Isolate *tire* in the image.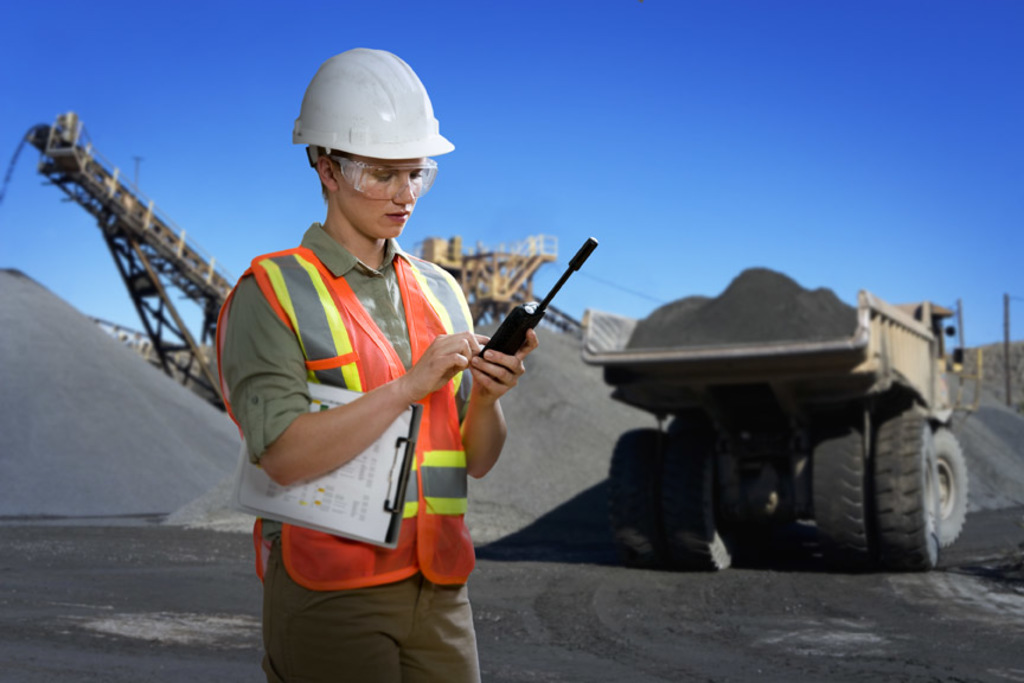
Isolated region: <bbox>606, 427, 661, 558</bbox>.
